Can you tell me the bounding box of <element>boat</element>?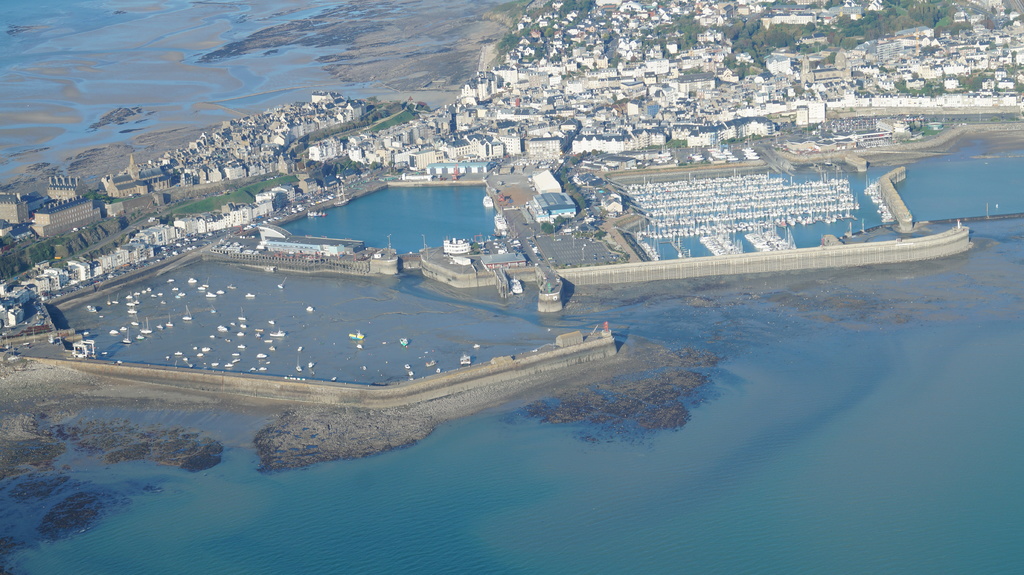
170/284/182/295.
